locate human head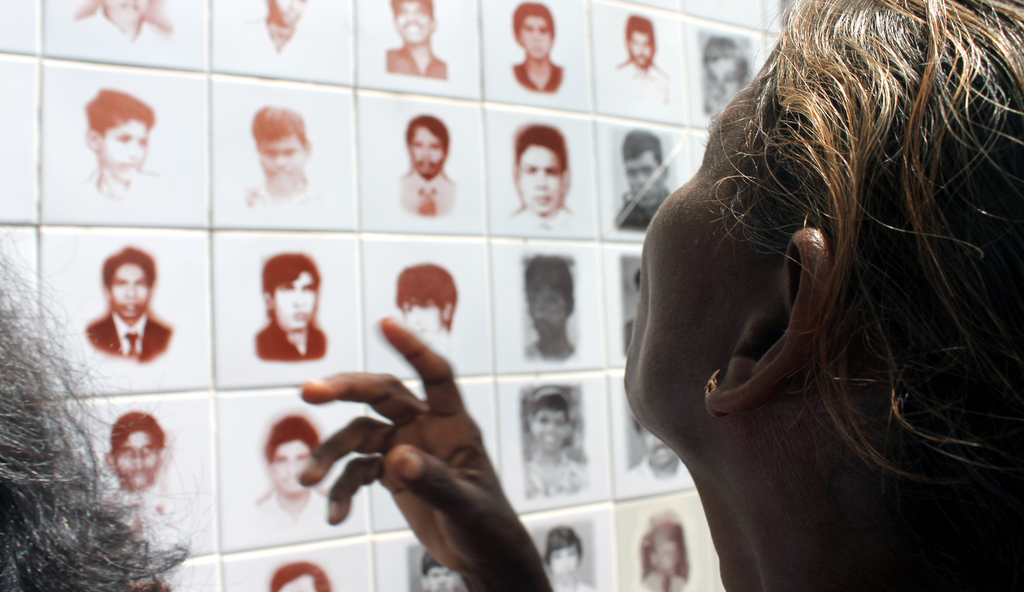
692,33,748,91
